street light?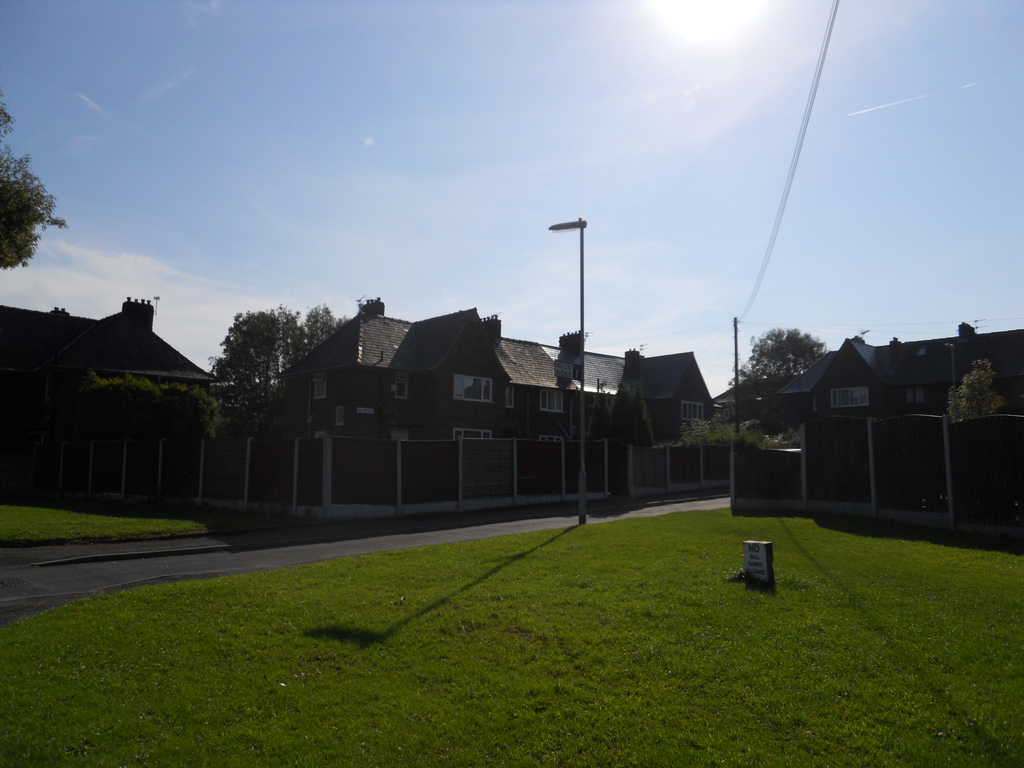
<region>547, 212, 584, 525</region>
